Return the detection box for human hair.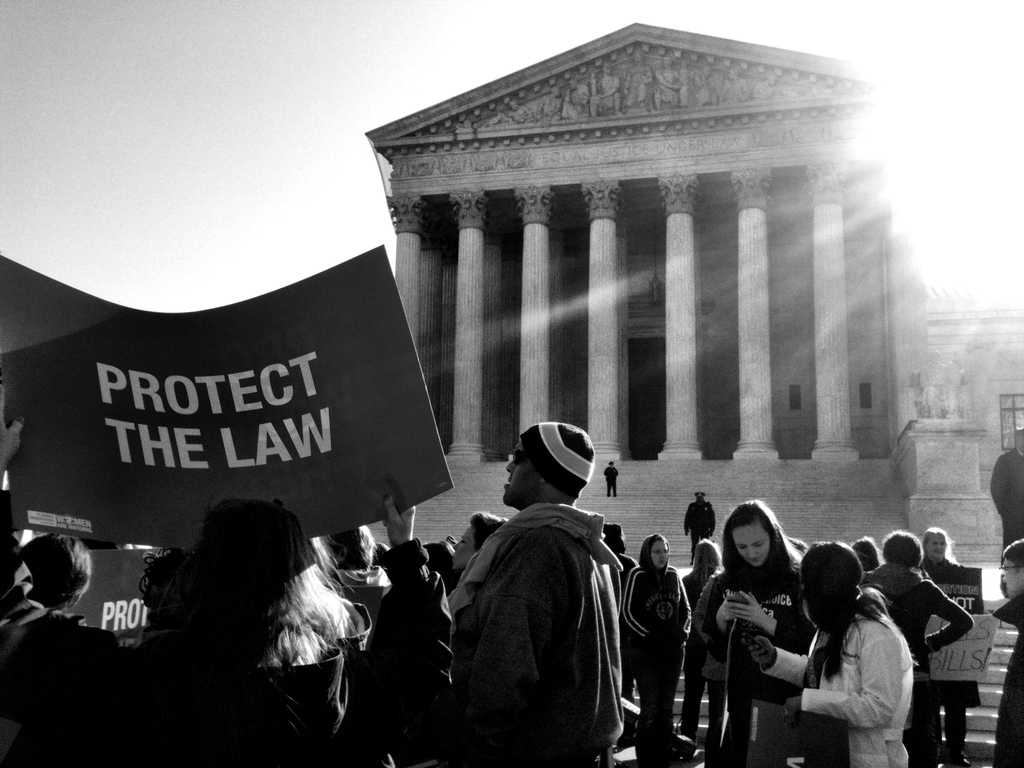
bbox=(20, 535, 94, 616).
